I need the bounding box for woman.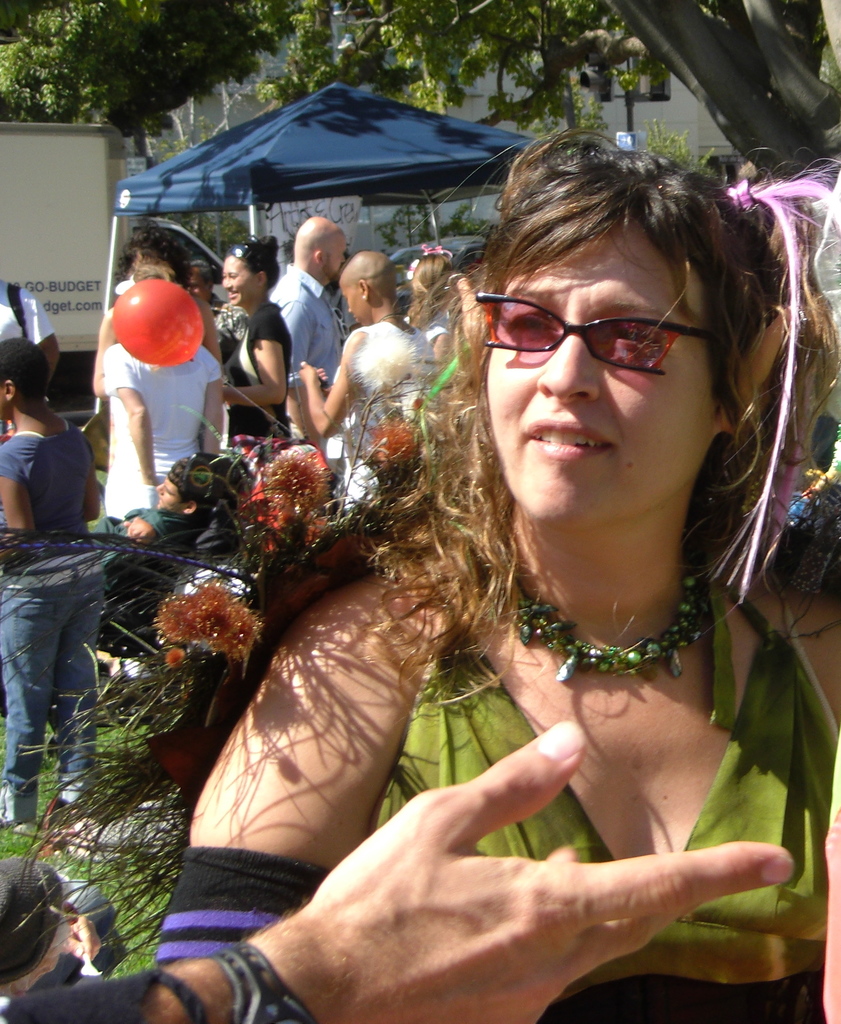
Here it is: l=193, t=154, r=823, b=1023.
